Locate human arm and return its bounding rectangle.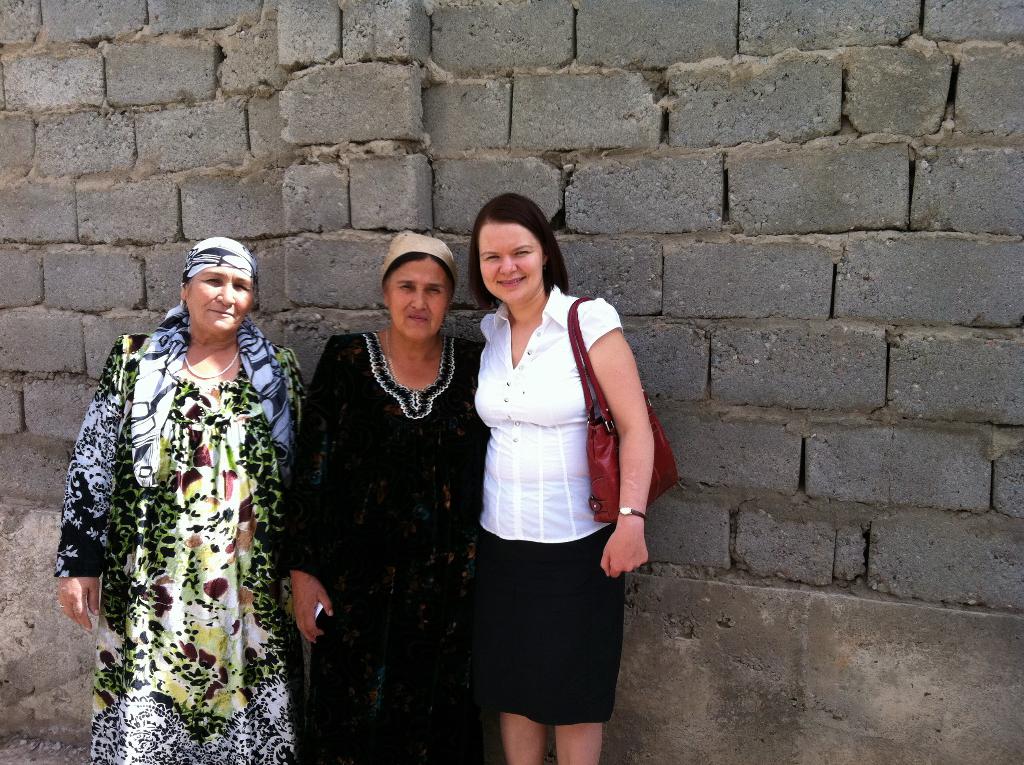
bbox=[284, 336, 339, 640].
